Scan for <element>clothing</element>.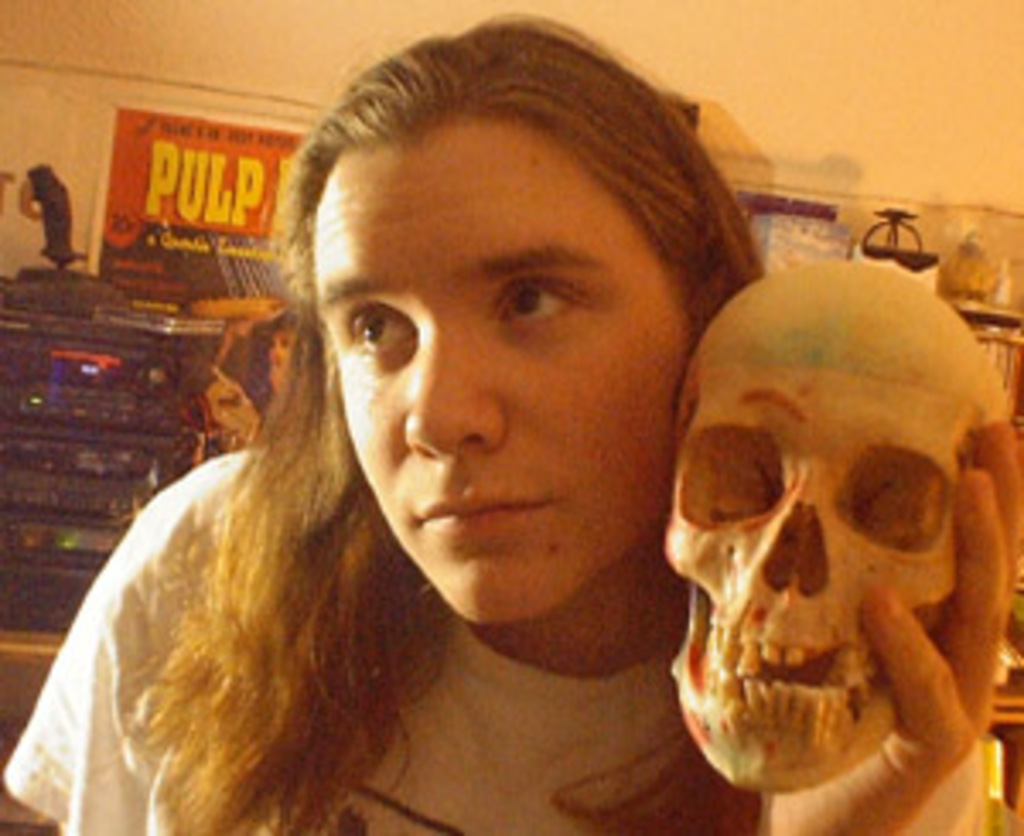
Scan result: [0, 444, 990, 833].
